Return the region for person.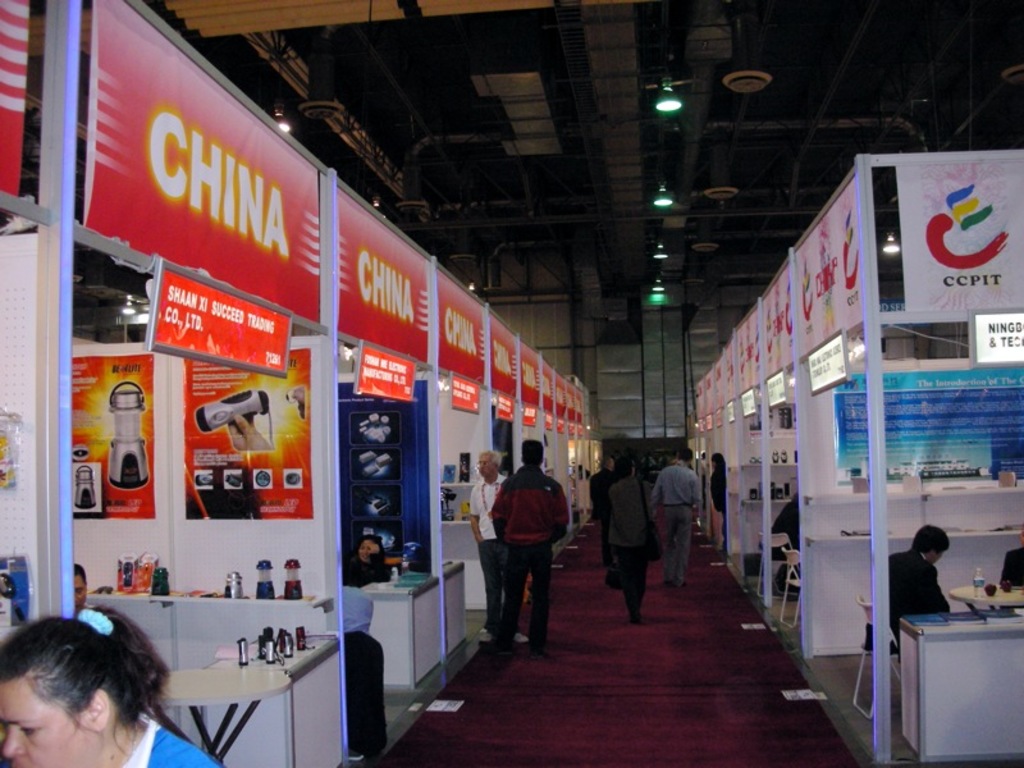
bbox(650, 445, 701, 585).
